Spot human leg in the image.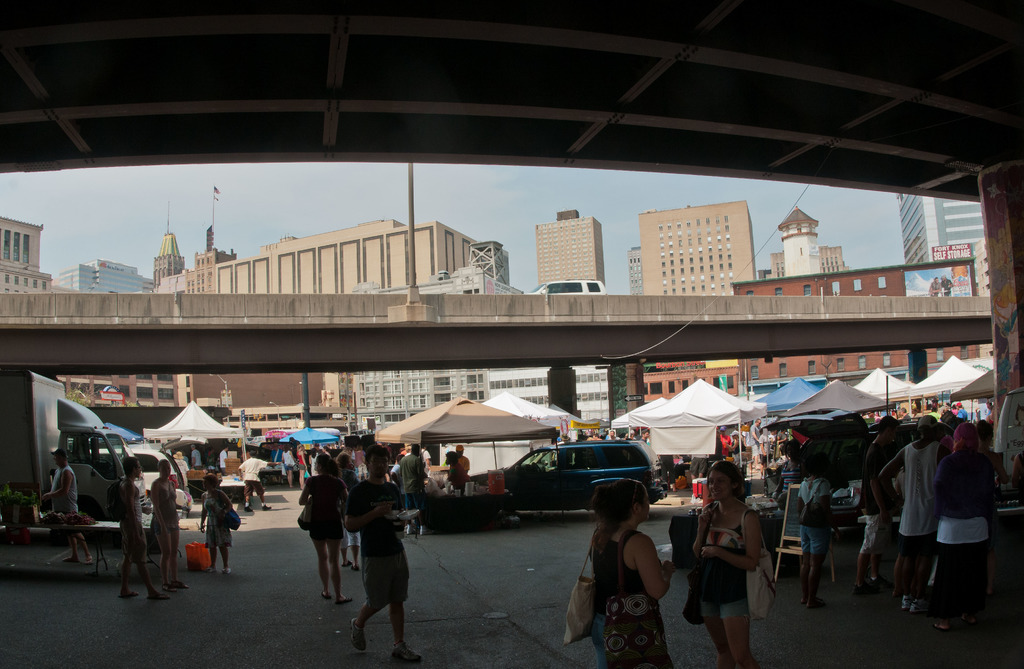
human leg found at (314, 520, 339, 599).
